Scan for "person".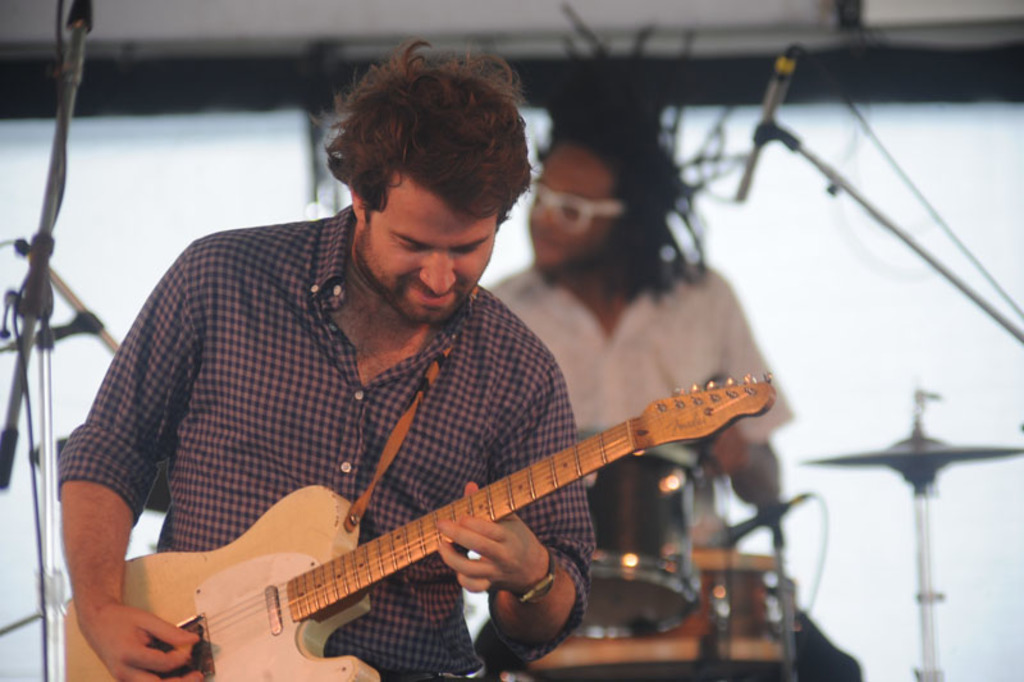
Scan result: box=[60, 33, 600, 681].
